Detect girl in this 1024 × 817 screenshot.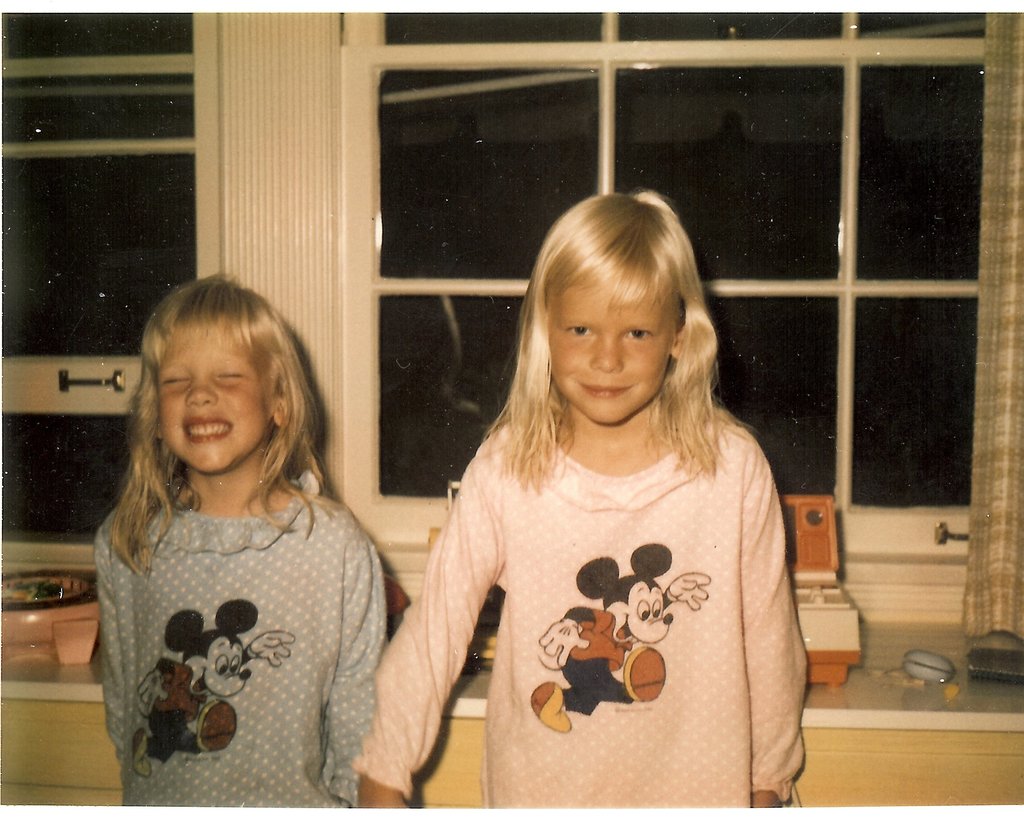
Detection: box(356, 183, 816, 816).
